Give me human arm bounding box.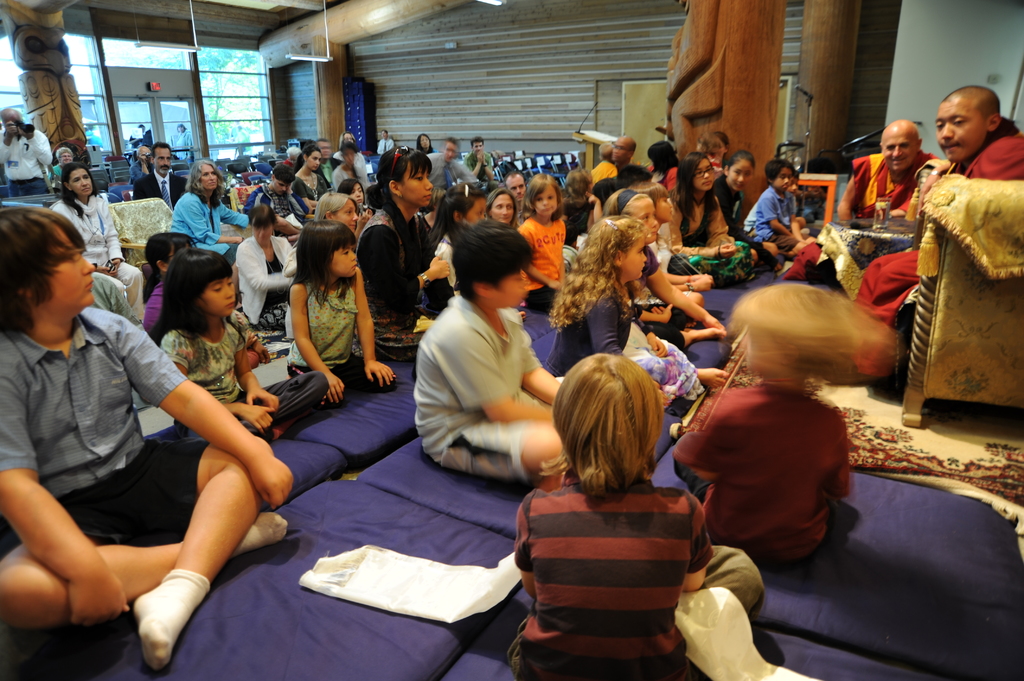
locate(835, 156, 872, 217).
